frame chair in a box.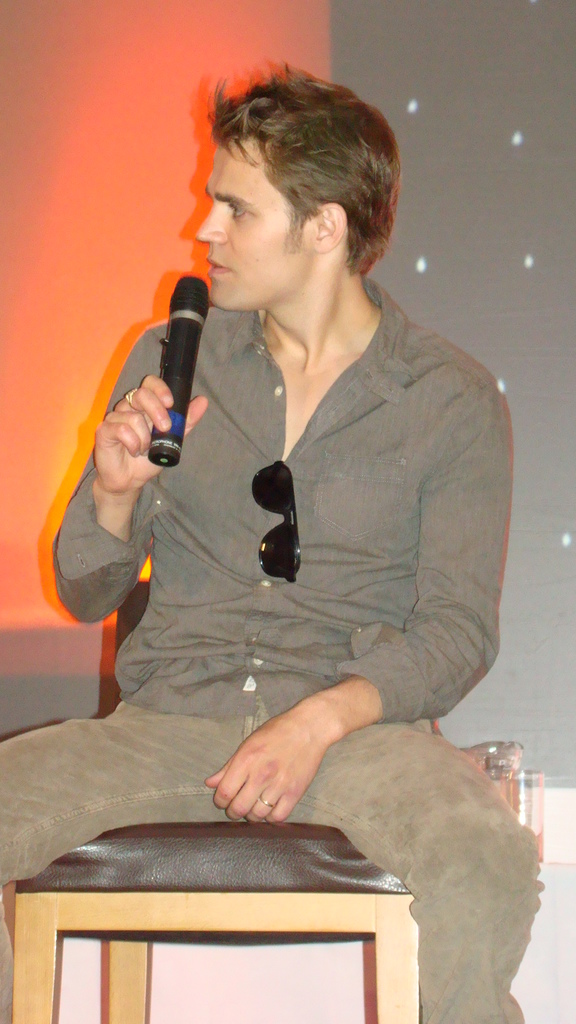
(16,575,416,1023).
